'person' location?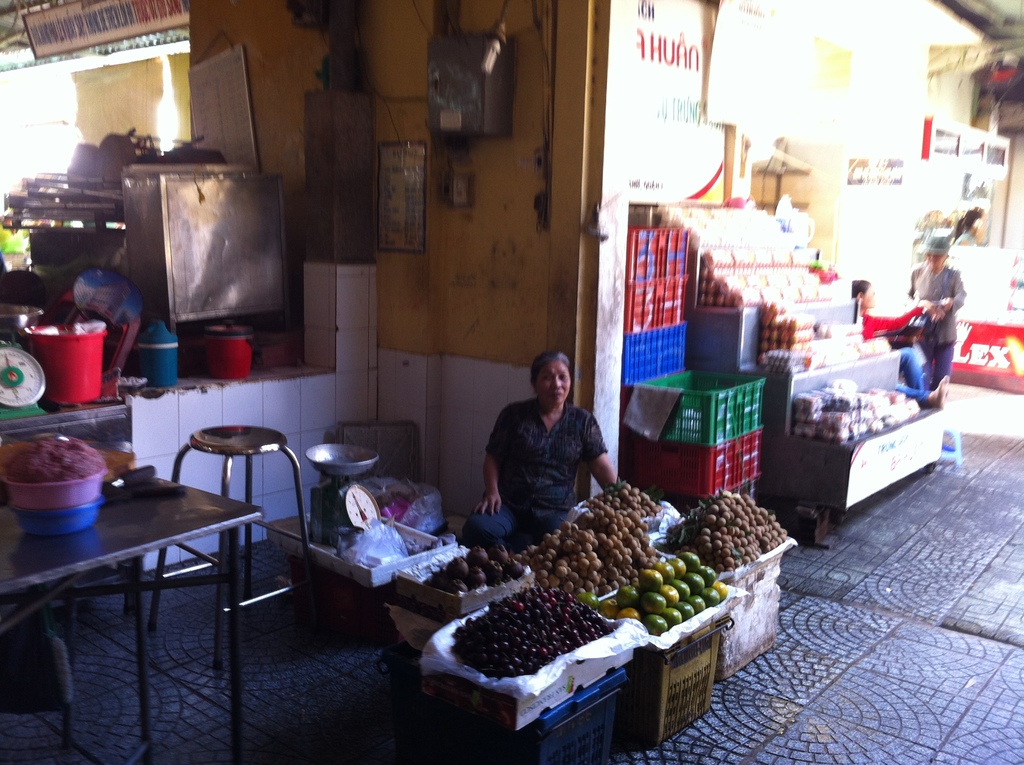
[907,233,966,394]
